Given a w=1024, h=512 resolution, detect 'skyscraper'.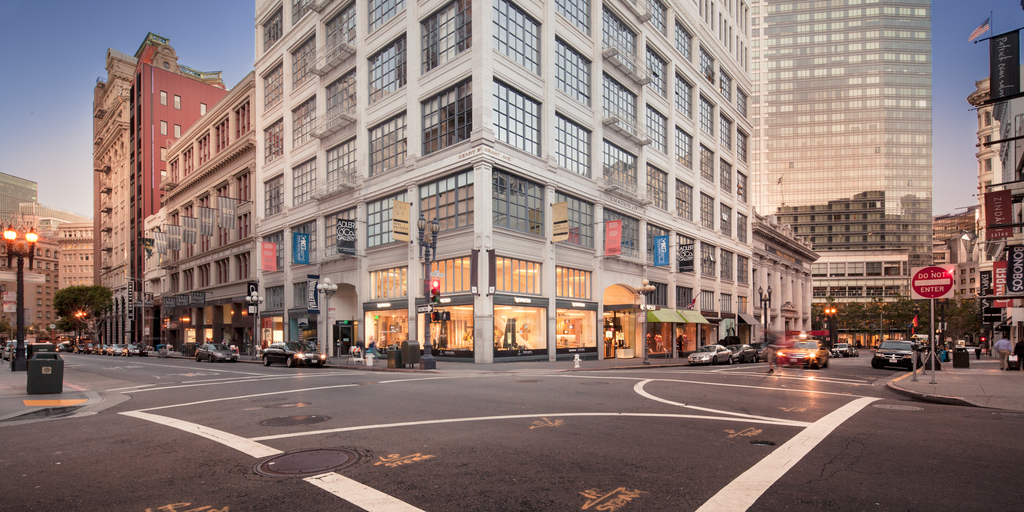
[left=750, top=0, right=931, bottom=330].
